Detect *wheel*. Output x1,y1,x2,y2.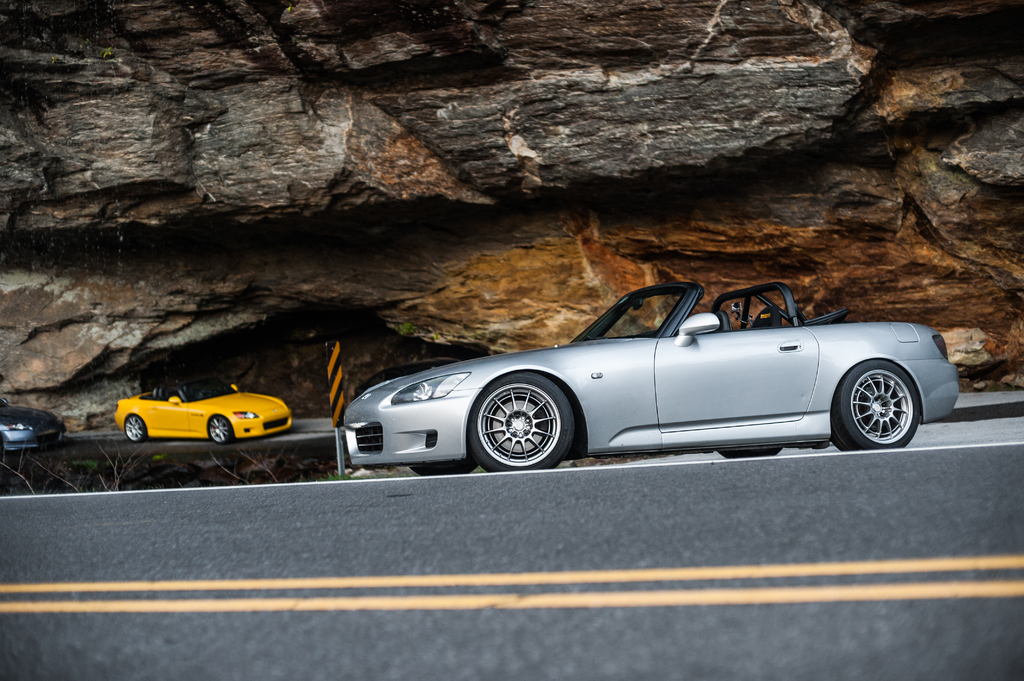
840,365,927,445.
